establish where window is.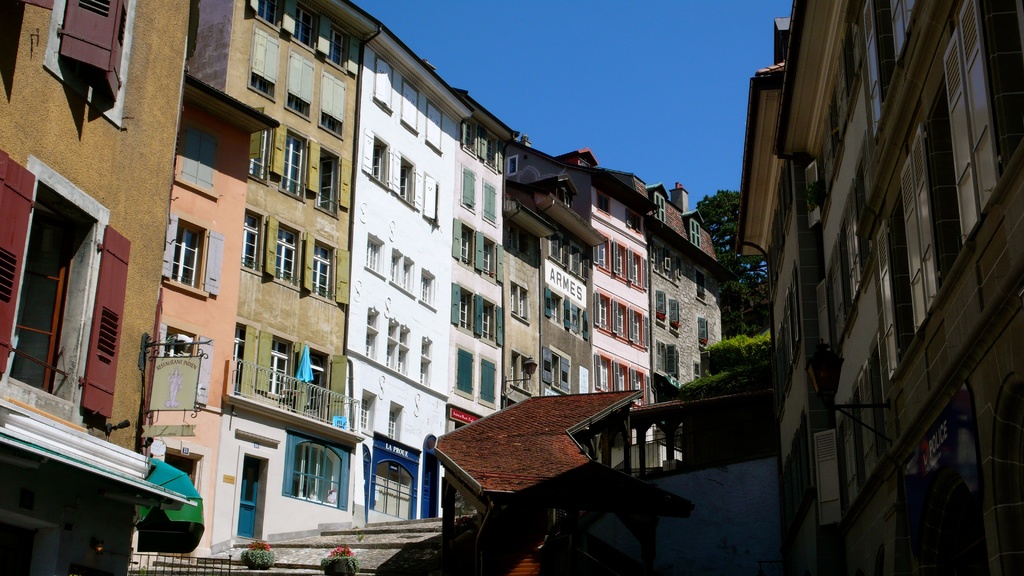
Established at bbox=[462, 164, 478, 209].
